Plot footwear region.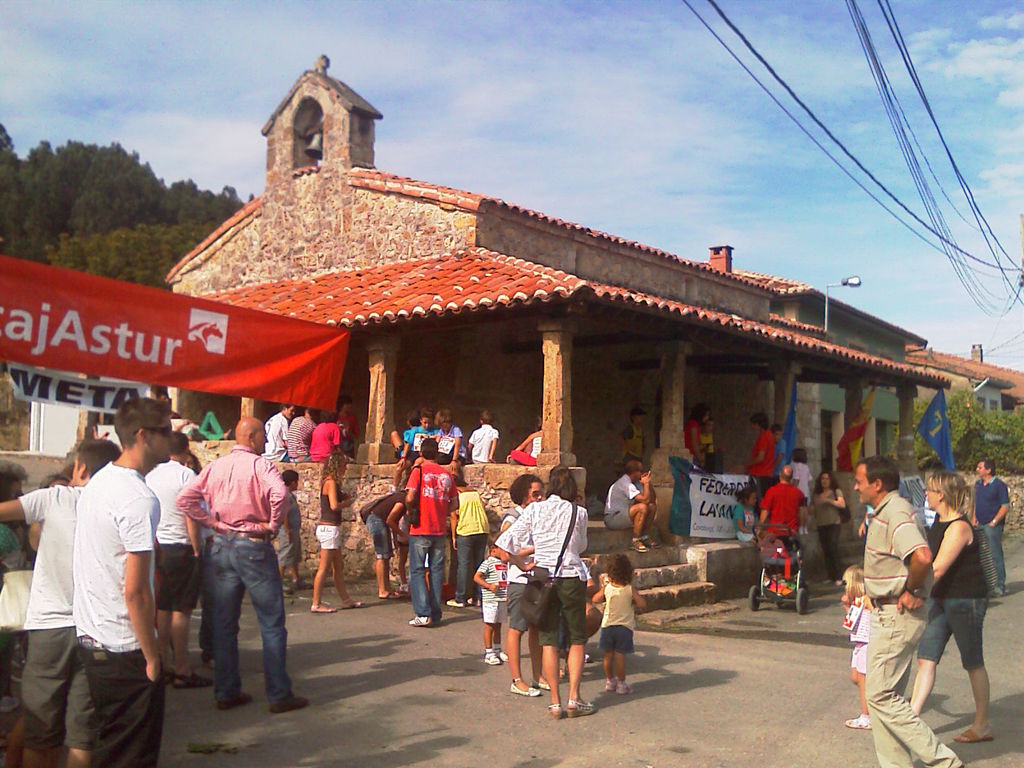
Plotted at [x1=495, y1=648, x2=509, y2=659].
